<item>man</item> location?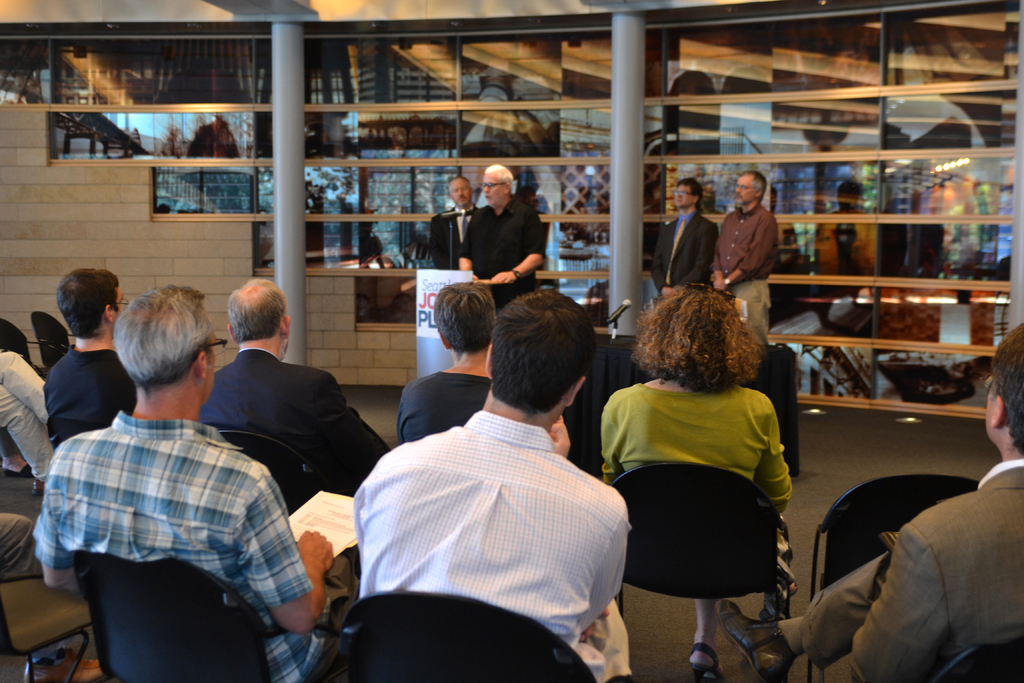
bbox=[197, 276, 390, 494]
